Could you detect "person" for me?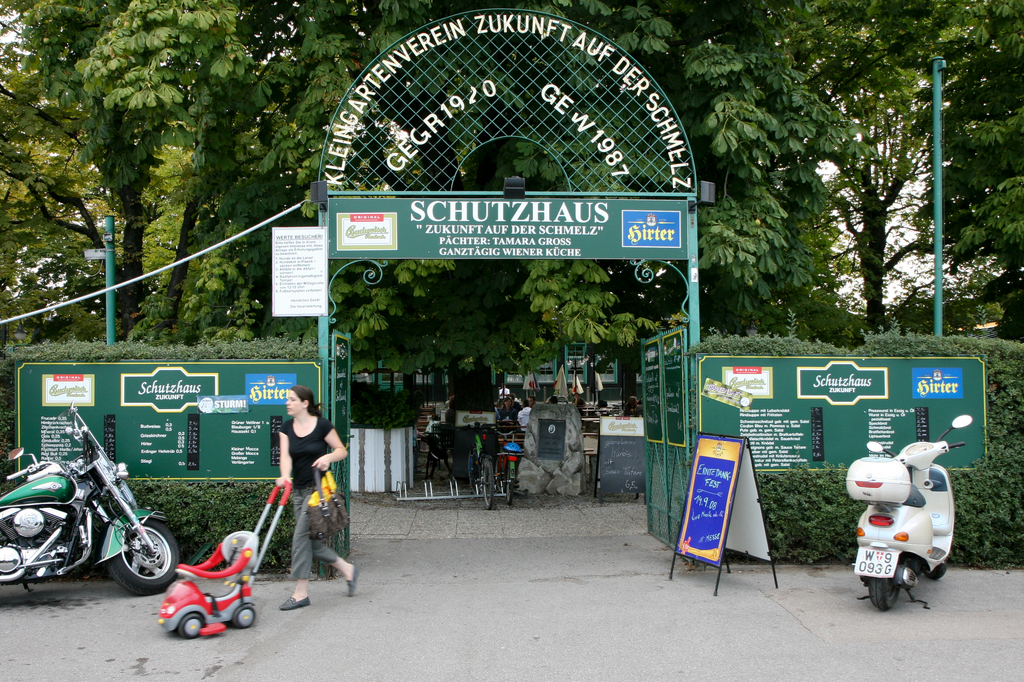
Detection result: [253,386,337,608].
